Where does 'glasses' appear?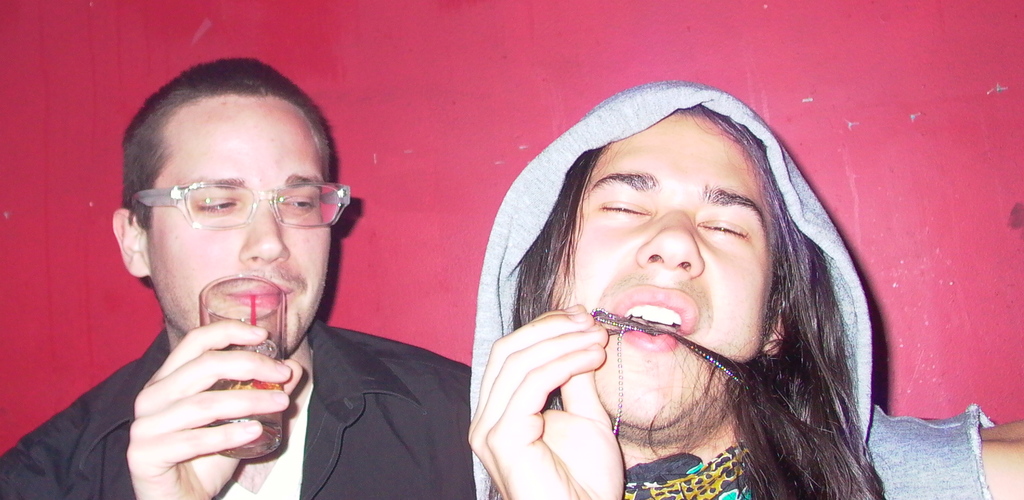
Appears at {"left": 127, "top": 181, "right": 358, "bottom": 229}.
